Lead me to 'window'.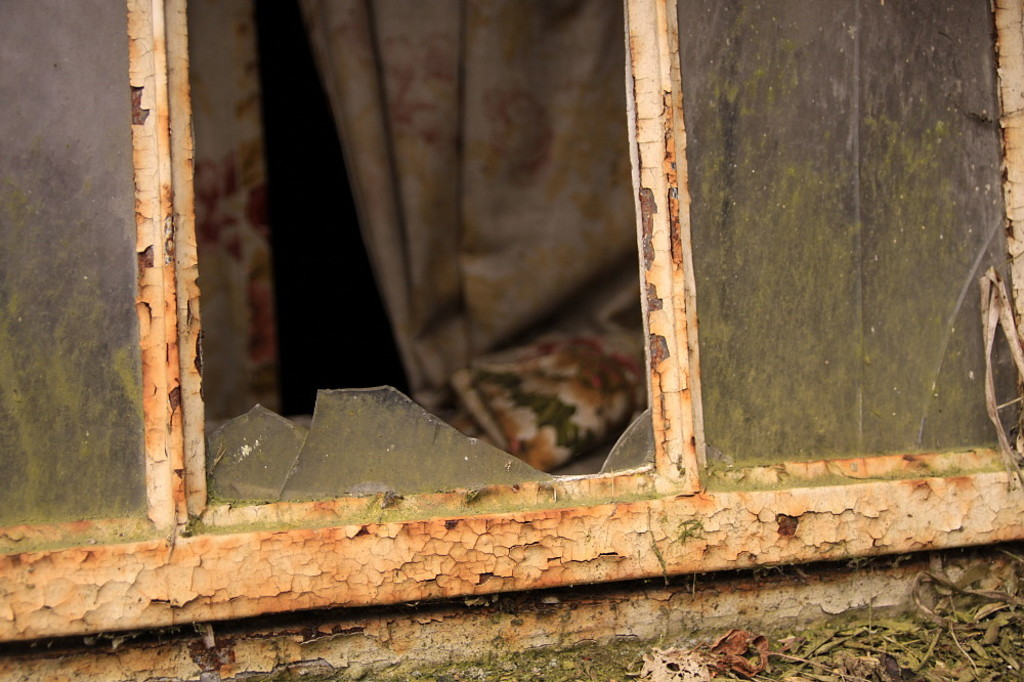
Lead to box=[0, 0, 1023, 654].
